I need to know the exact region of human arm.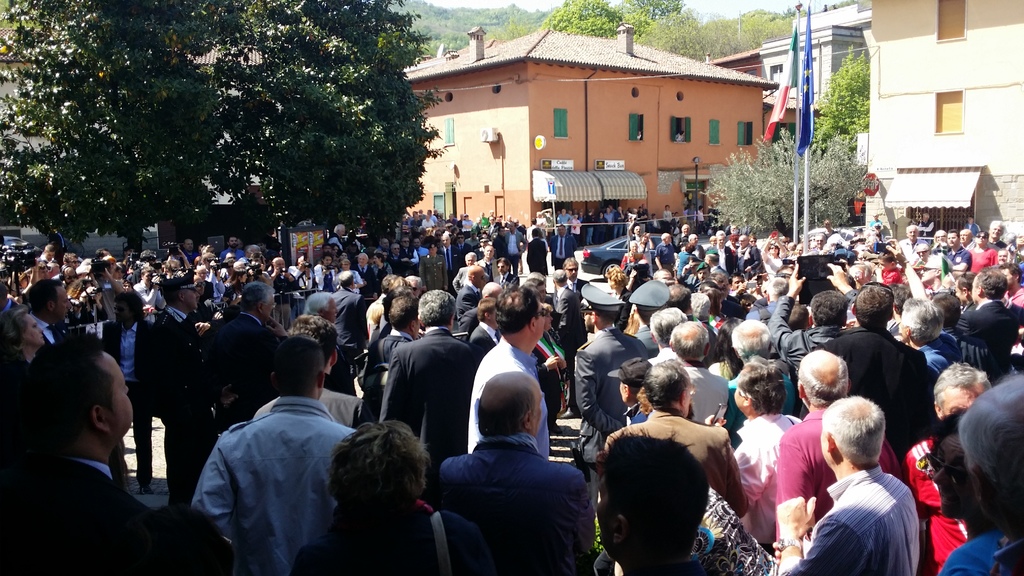
Region: left=519, top=234, right=529, bottom=255.
